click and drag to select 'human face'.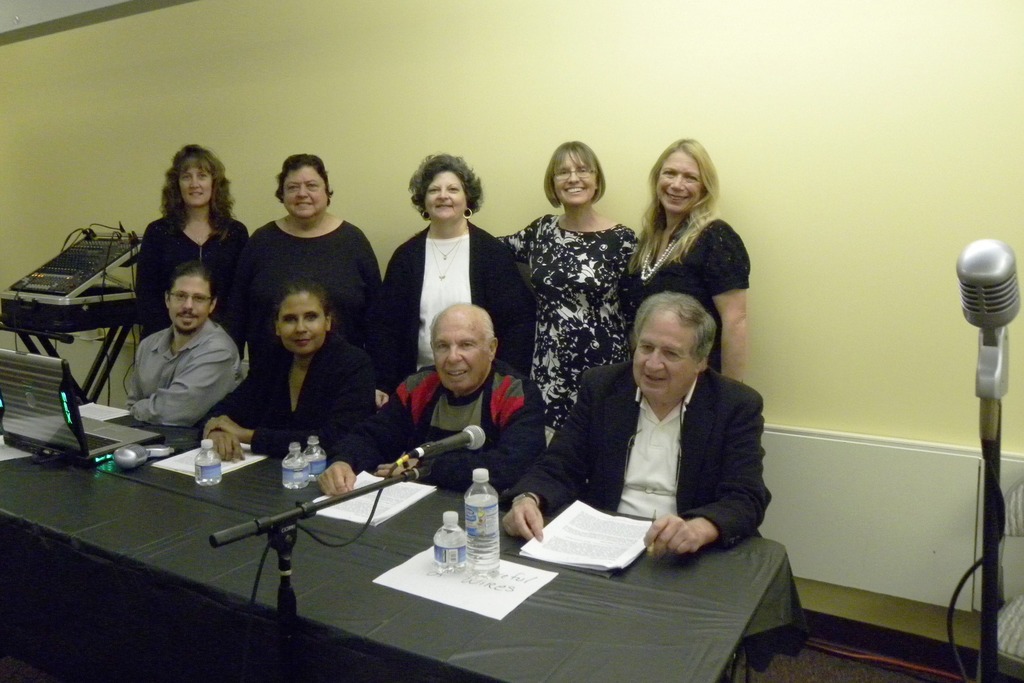
Selection: (177,160,211,206).
